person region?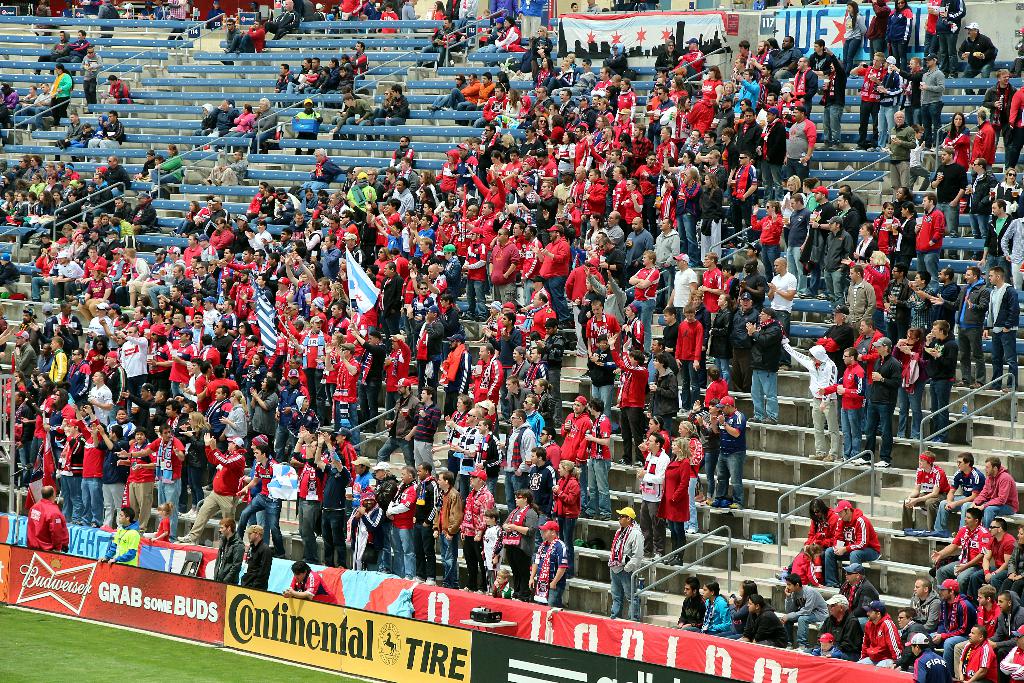
<bbox>561, 395, 589, 450</bbox>
